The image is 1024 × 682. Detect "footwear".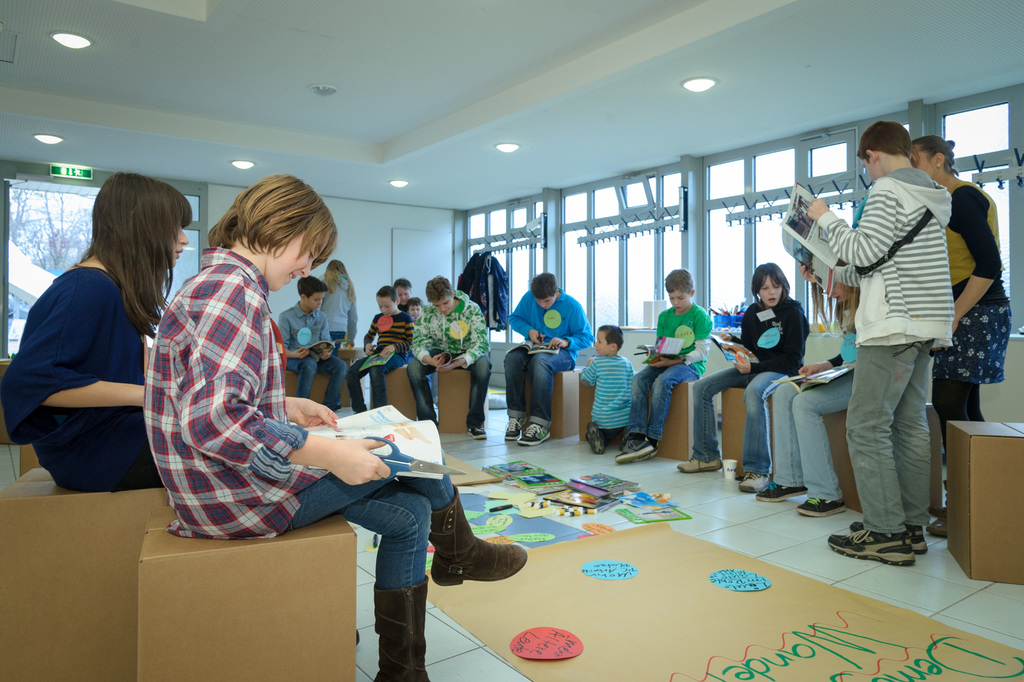
Detection: [820, 526, 915, 571].
